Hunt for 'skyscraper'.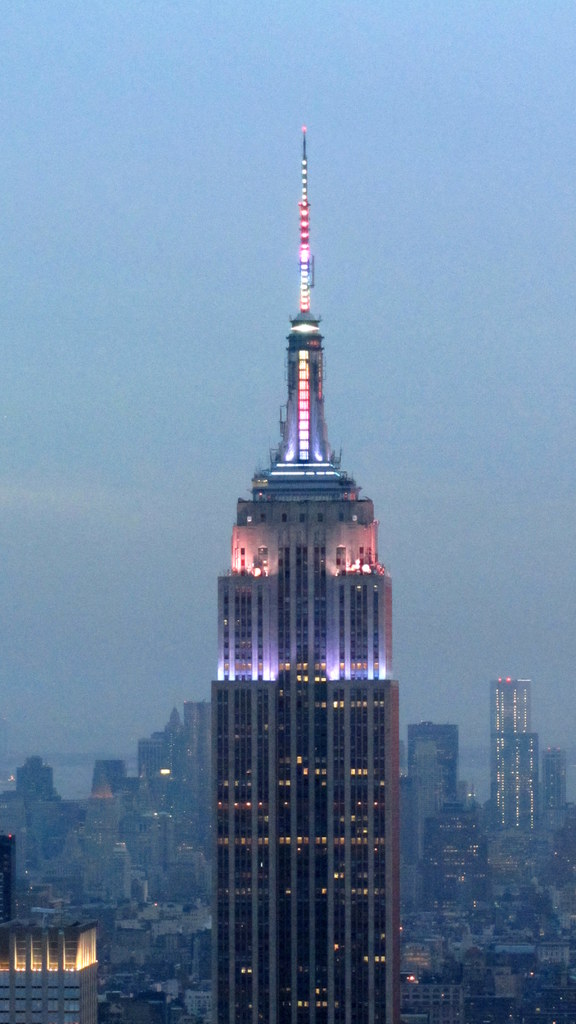
Hunted down at x1=492 y1=669 x2=537 y2=833.
